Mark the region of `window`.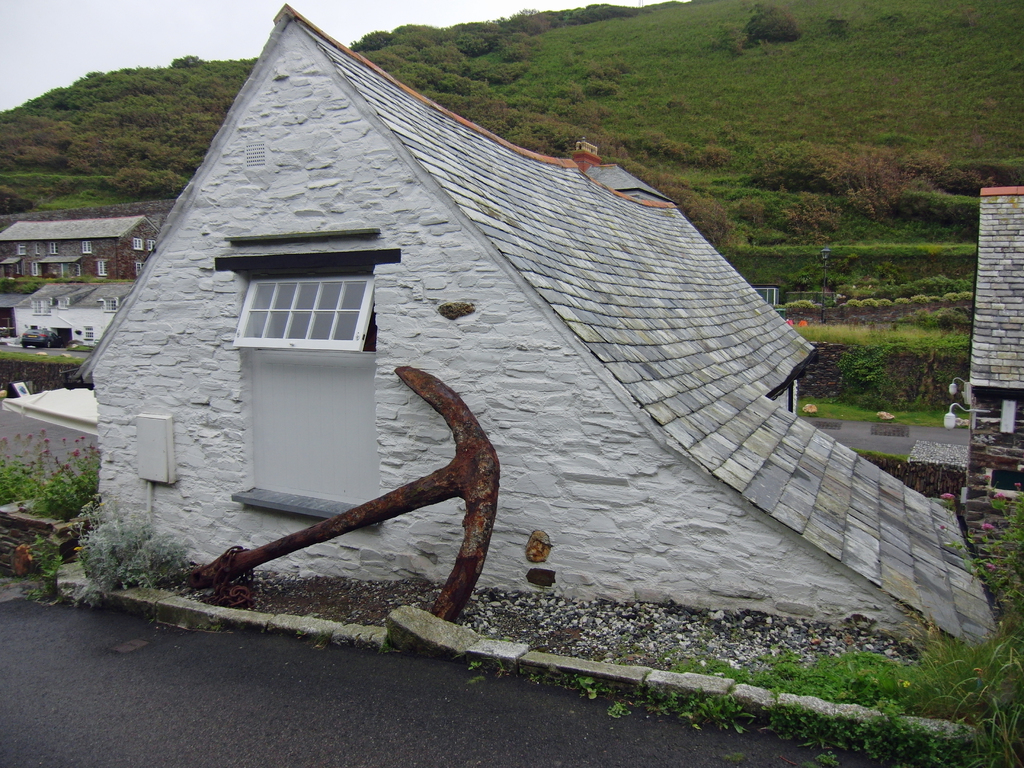
Region: bbox=(70, 264, 80, 280).
